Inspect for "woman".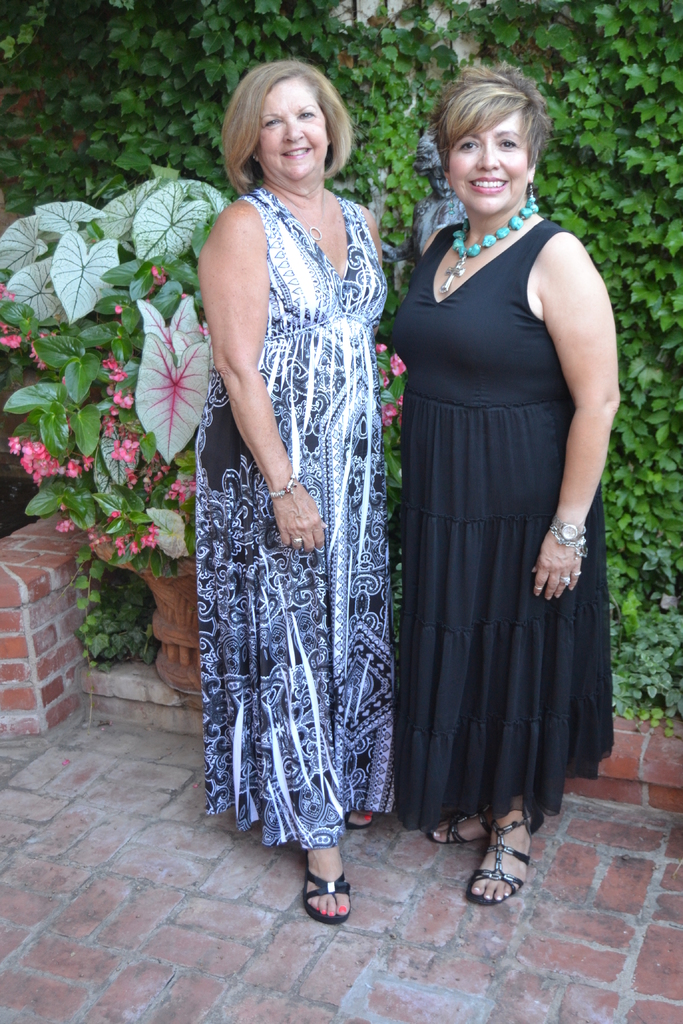
Inspection: (x1=379, y1=58, x2=620, y2=910).
